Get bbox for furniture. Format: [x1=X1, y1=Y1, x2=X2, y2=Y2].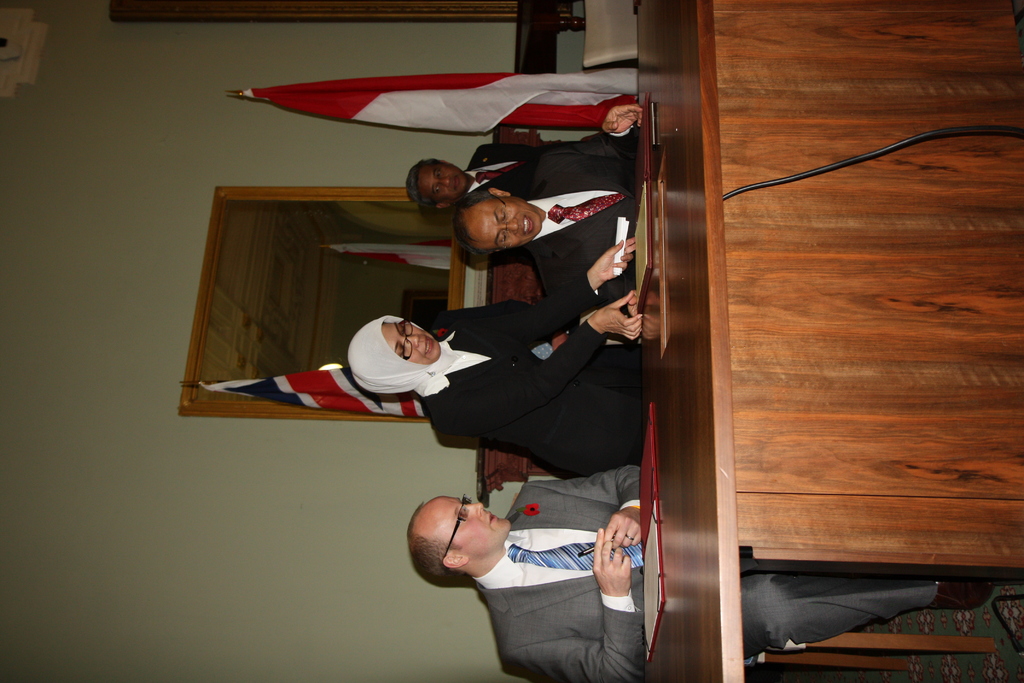
[x1=635, y1=0, x2=1023, y2=682].
